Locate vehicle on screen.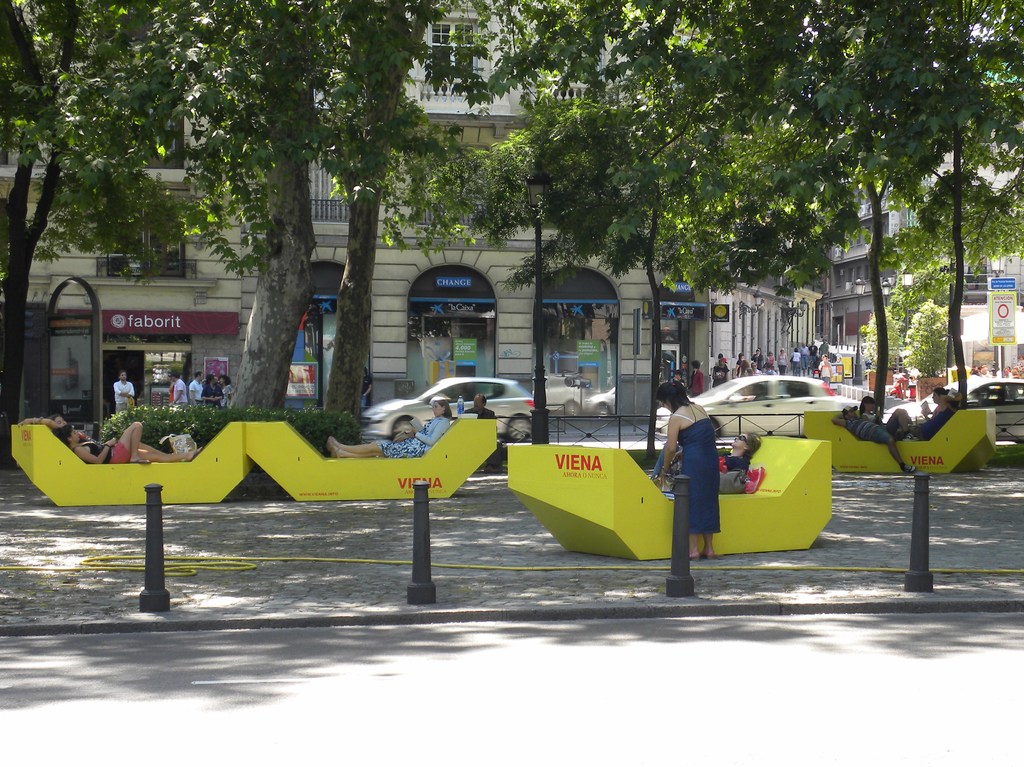
On screen at box=[358, 376, 544, 444].
